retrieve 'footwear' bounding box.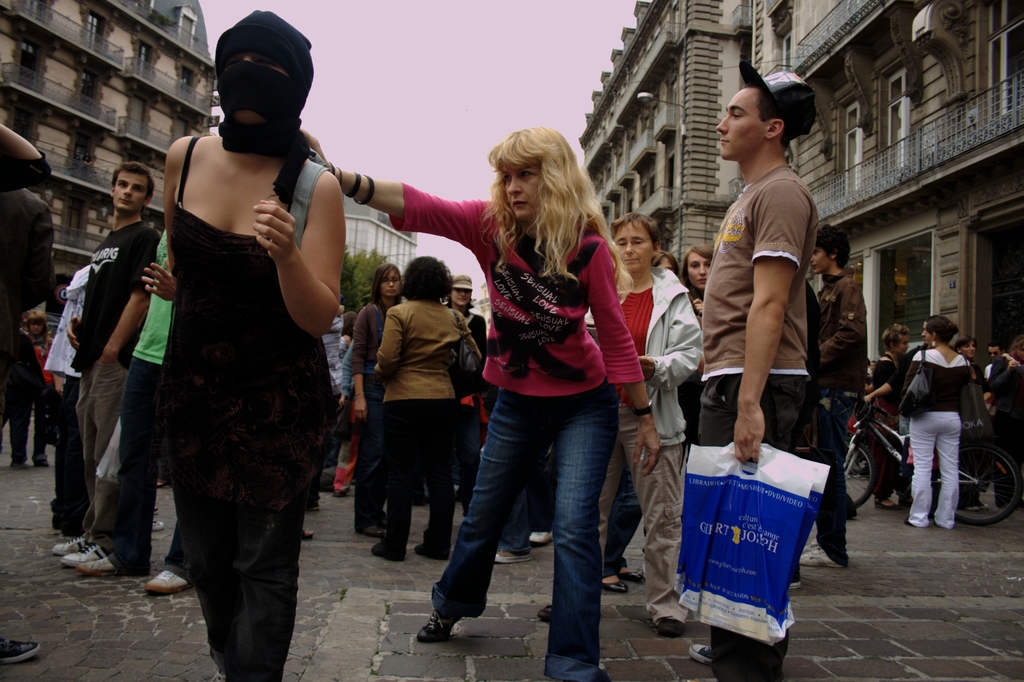
Bounding box: bbox(151, 517, 164, 532).
